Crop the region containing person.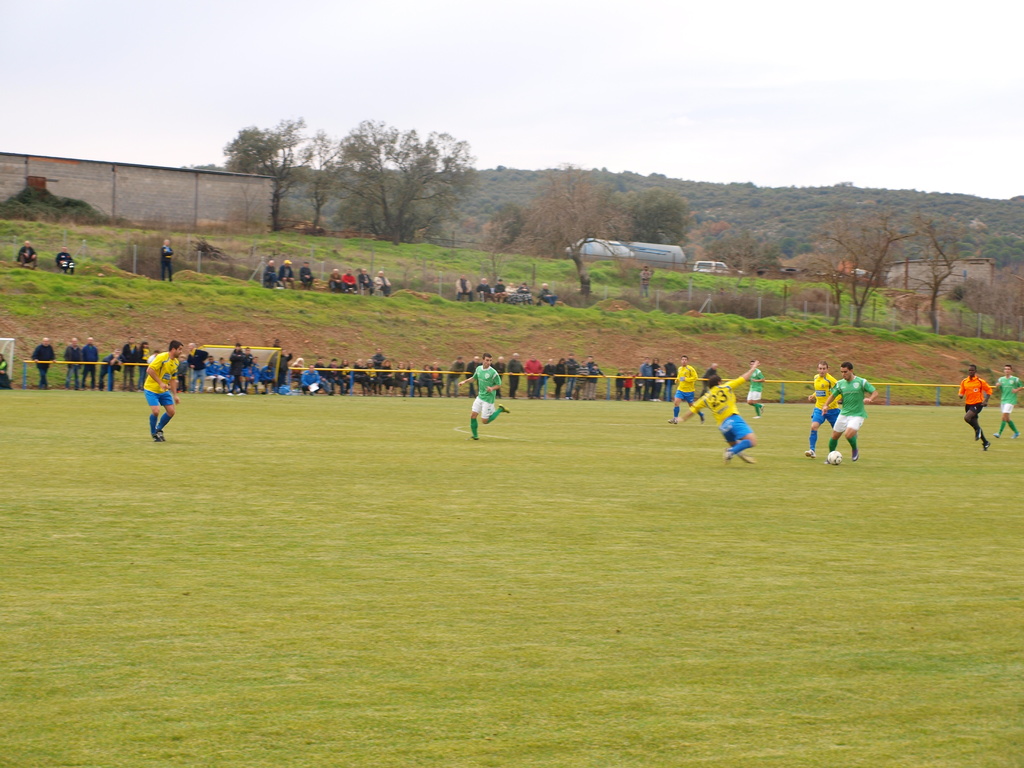
Crop region: 424 360 445 396.
